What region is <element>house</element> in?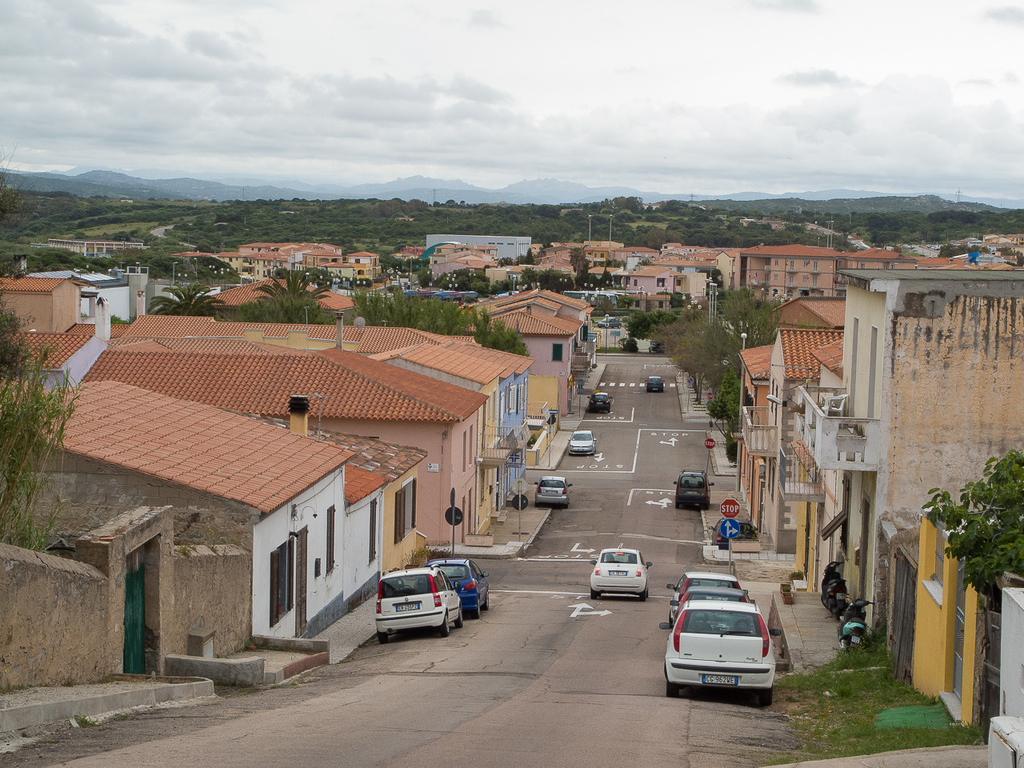
bbox=(1, 328, 115, 394).
